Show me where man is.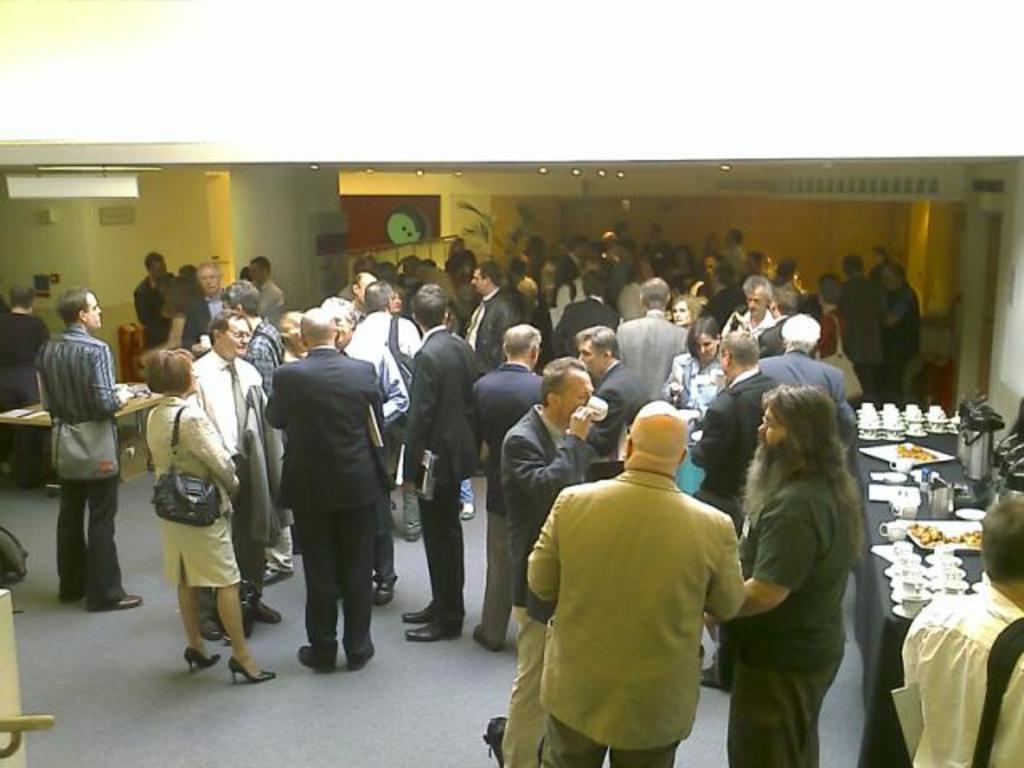
man is at (x1=222, y1=280, x2=296, y2=578).
